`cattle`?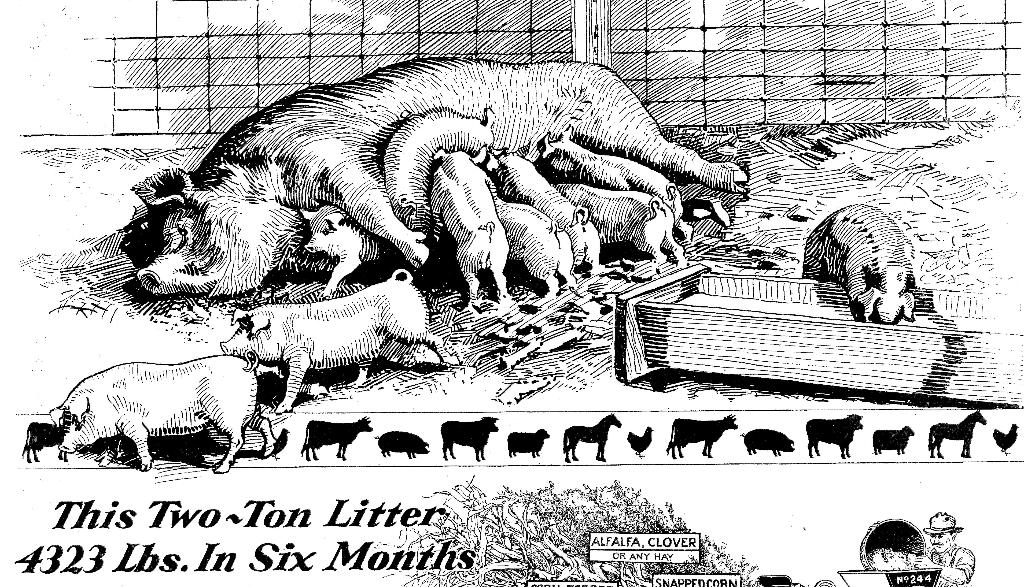
810 414 863 456
